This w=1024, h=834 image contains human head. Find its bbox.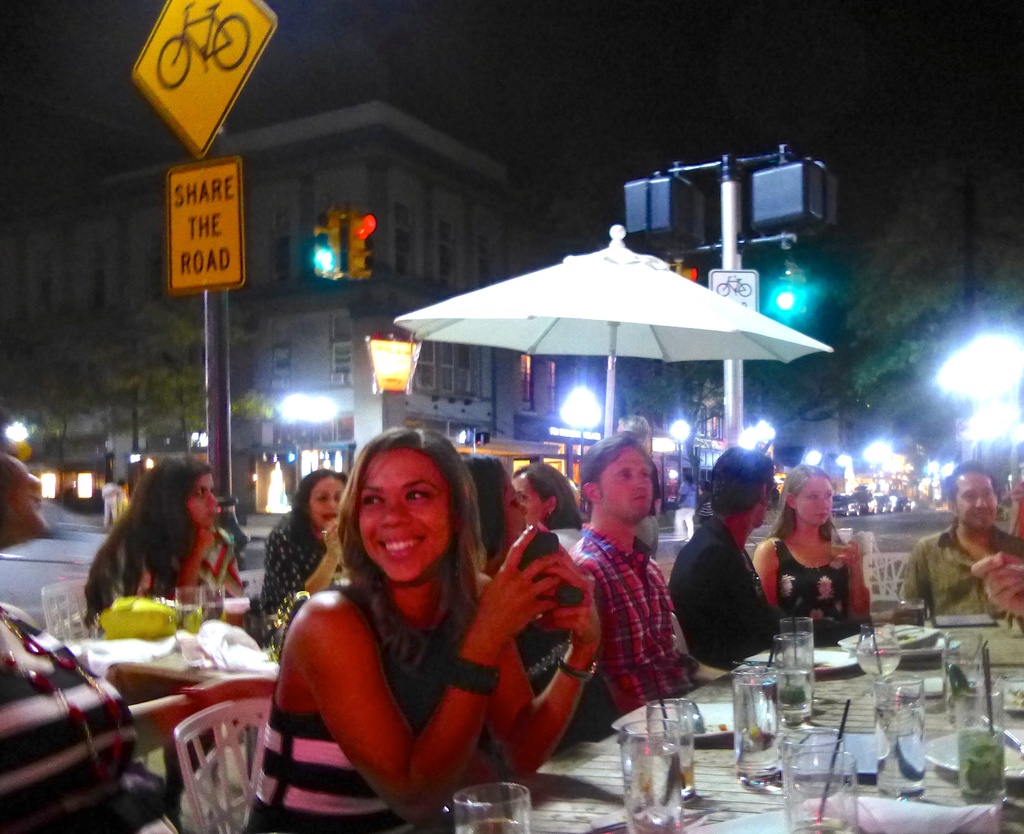
<bbox>710, 446, 774, 530</bbox>.
